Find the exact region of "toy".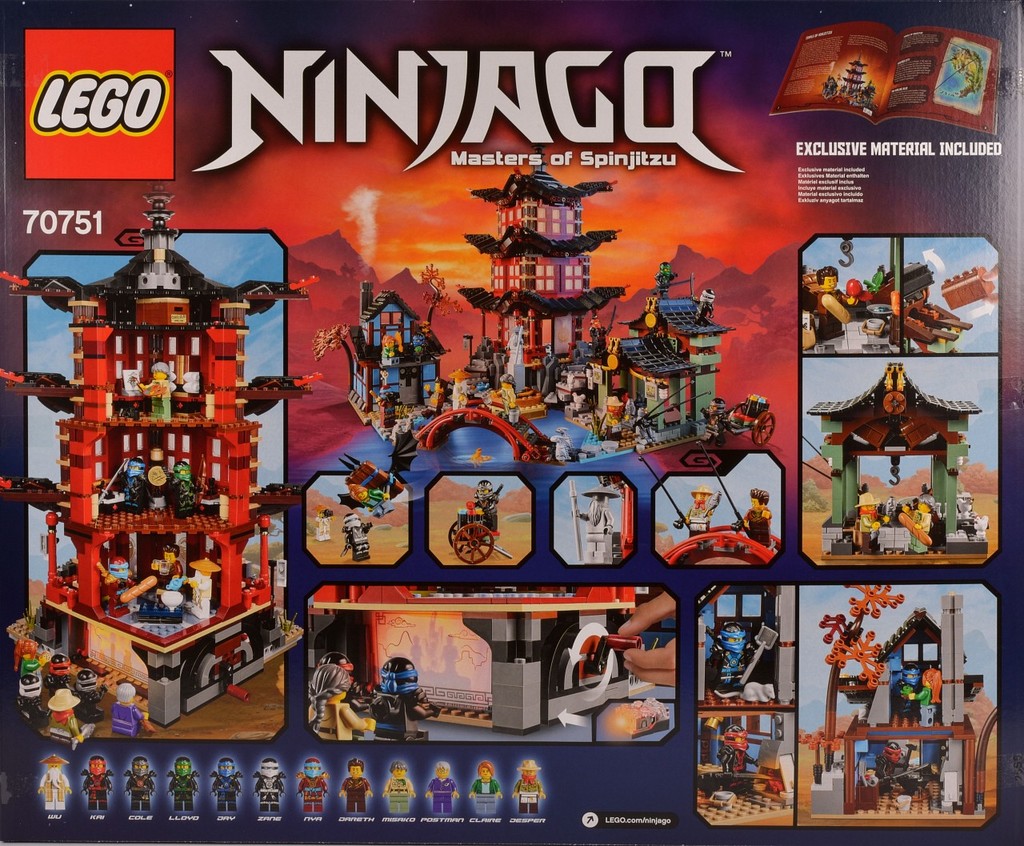
Exact region: [x1=706, y1=395, x2=732, y2=439].
